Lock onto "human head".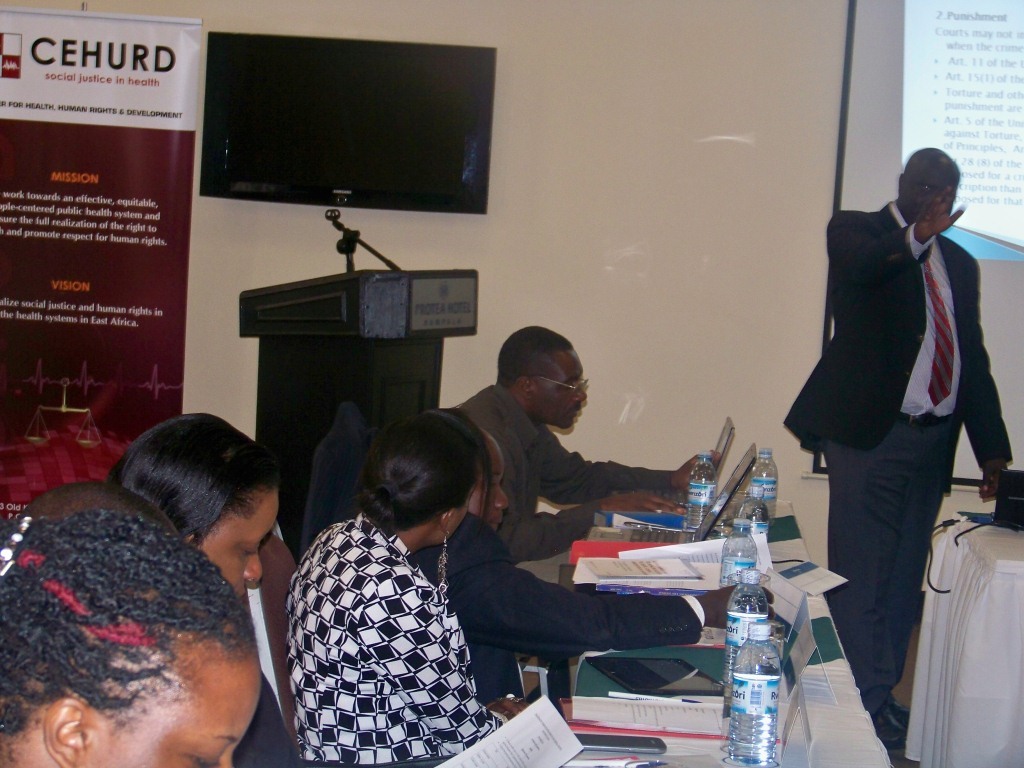
Locked: [x1=0, y1=521, x2=264, y2=767].
